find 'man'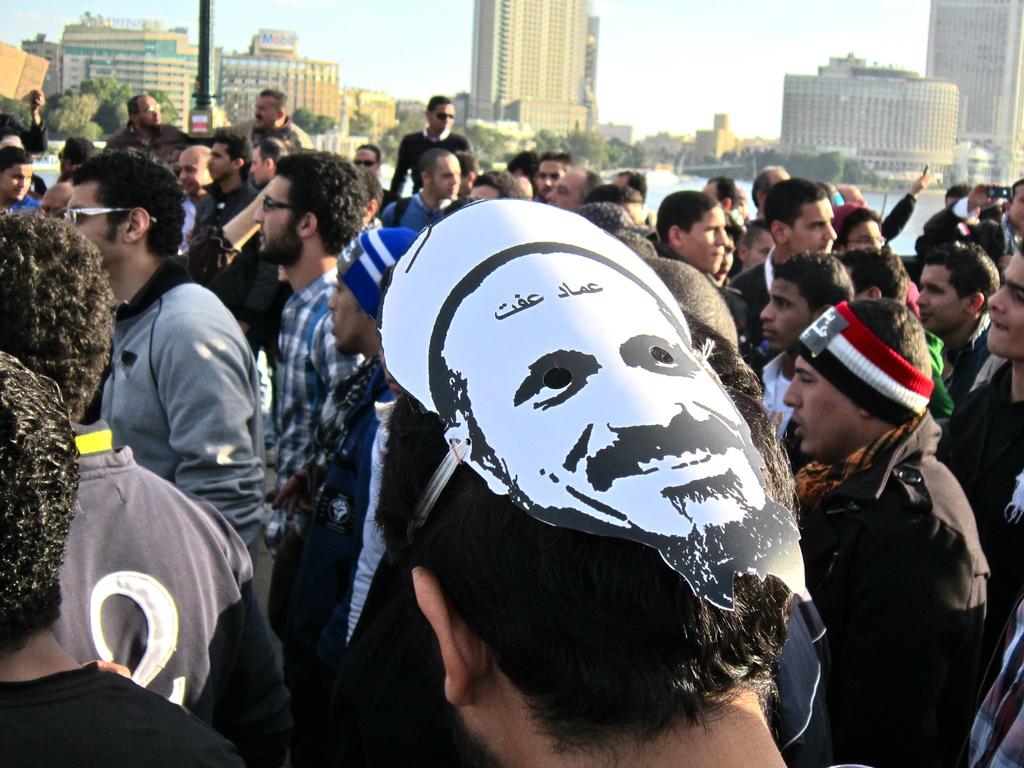
l=505, t=148, r=542, b=196
